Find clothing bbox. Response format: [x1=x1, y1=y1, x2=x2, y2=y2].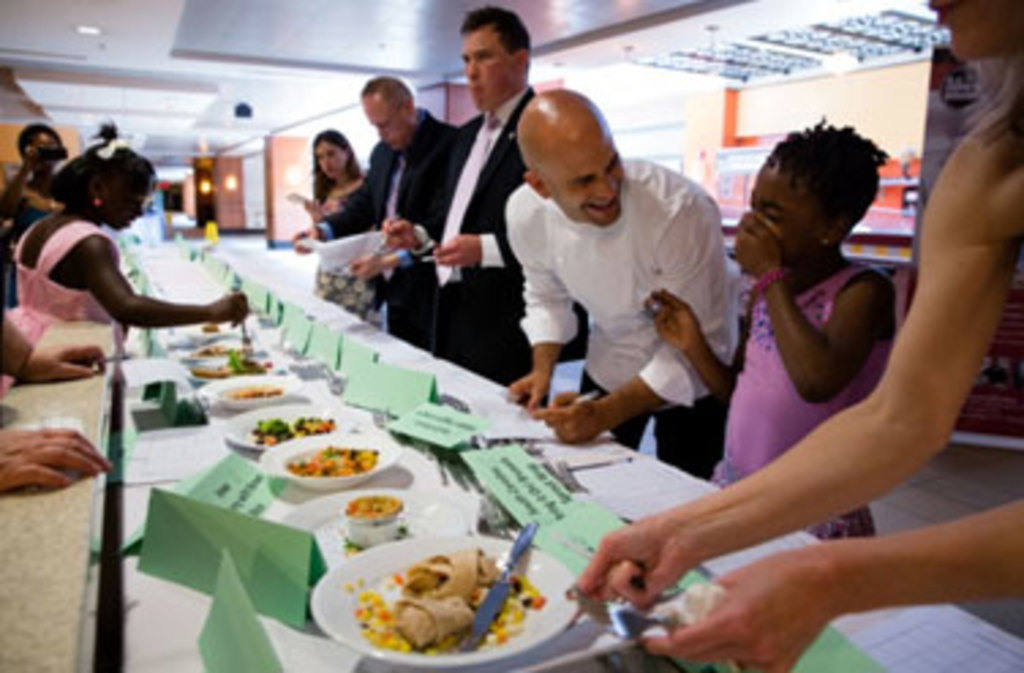
[x1=308, y1=174, x2=362, y2=218].
